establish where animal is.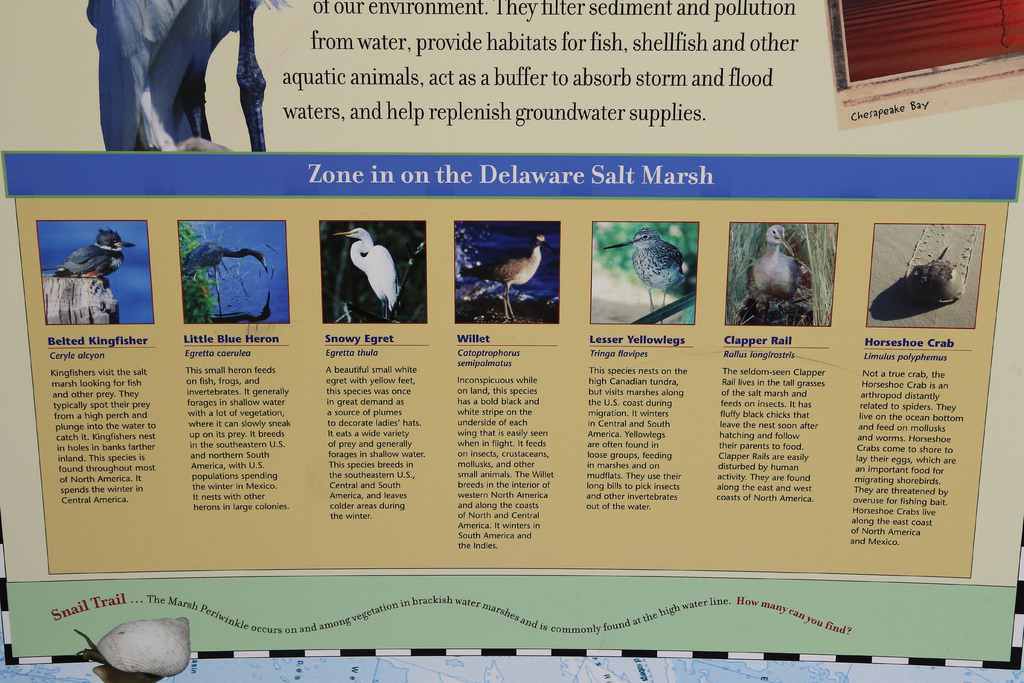
Established at locate(466, 226, 552, 325).
